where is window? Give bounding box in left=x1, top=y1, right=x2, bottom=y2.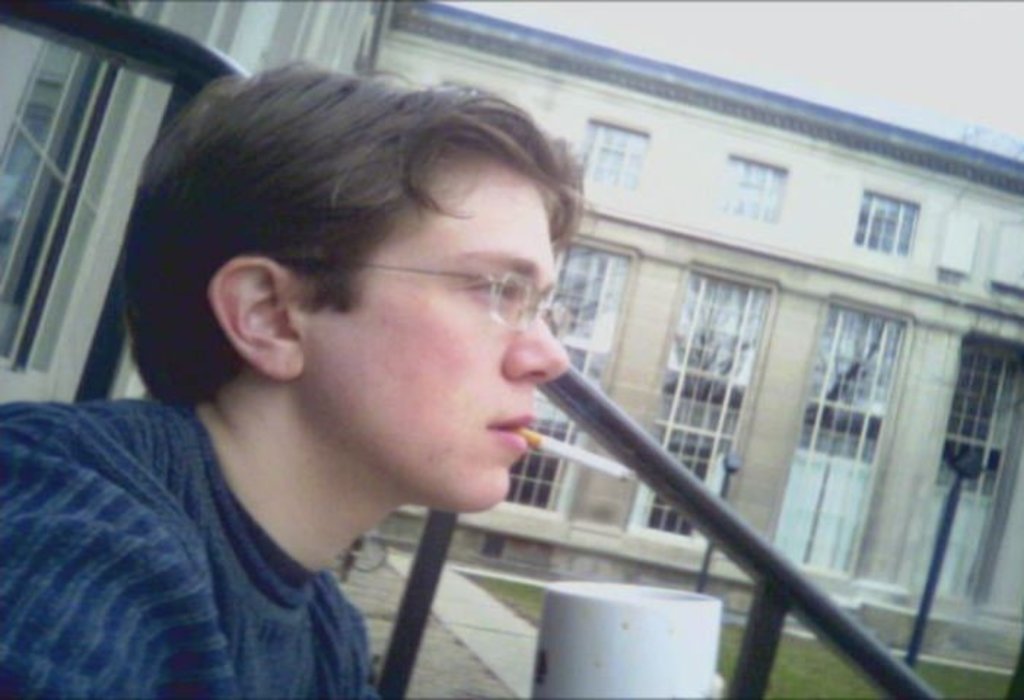
left=718, top=147, right=794, bottom=225.
